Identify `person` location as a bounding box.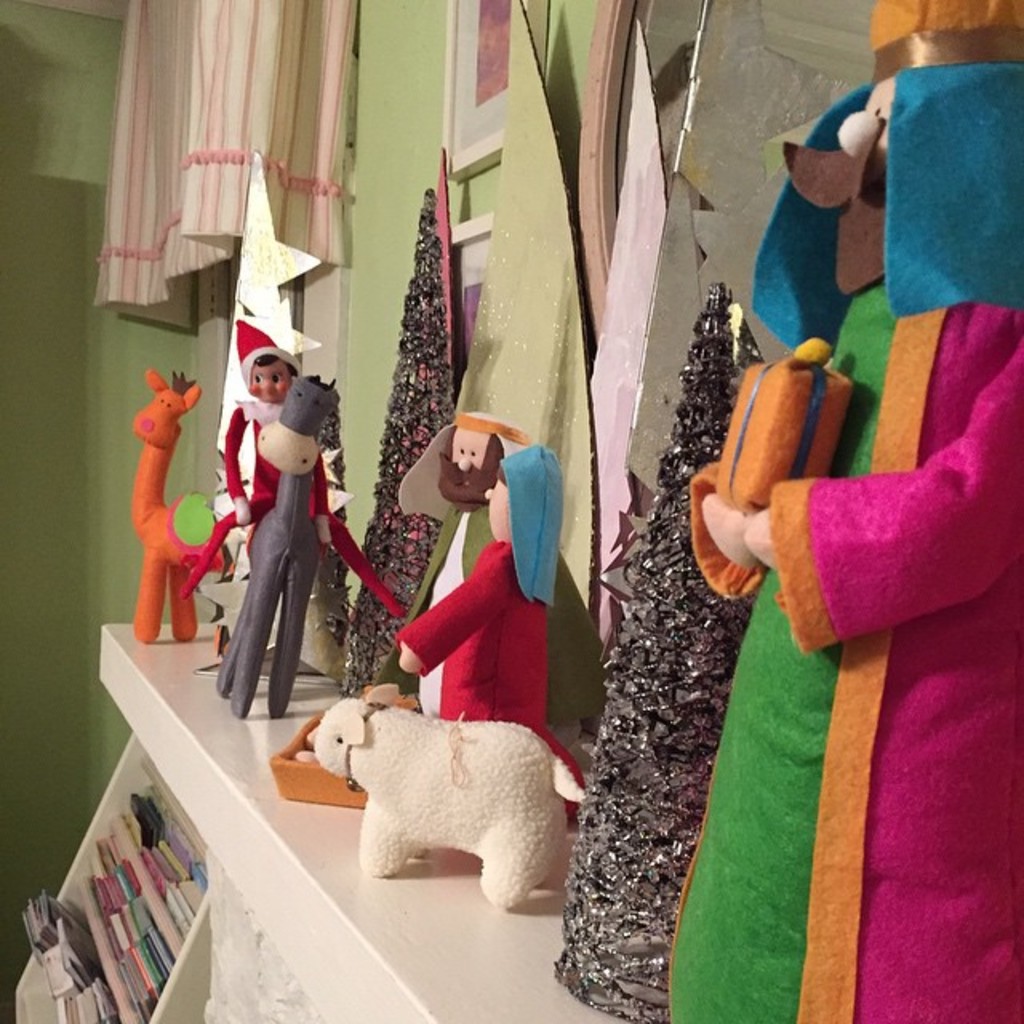
crop(352, 413, 528, 710).
